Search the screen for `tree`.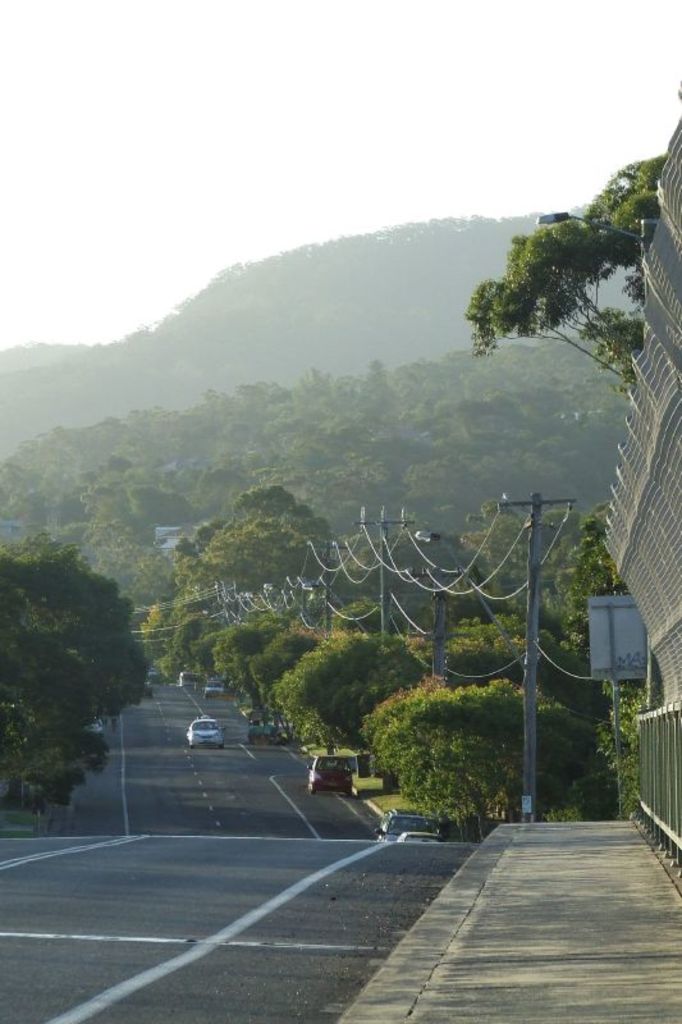
Found at (276,620,429,758).
